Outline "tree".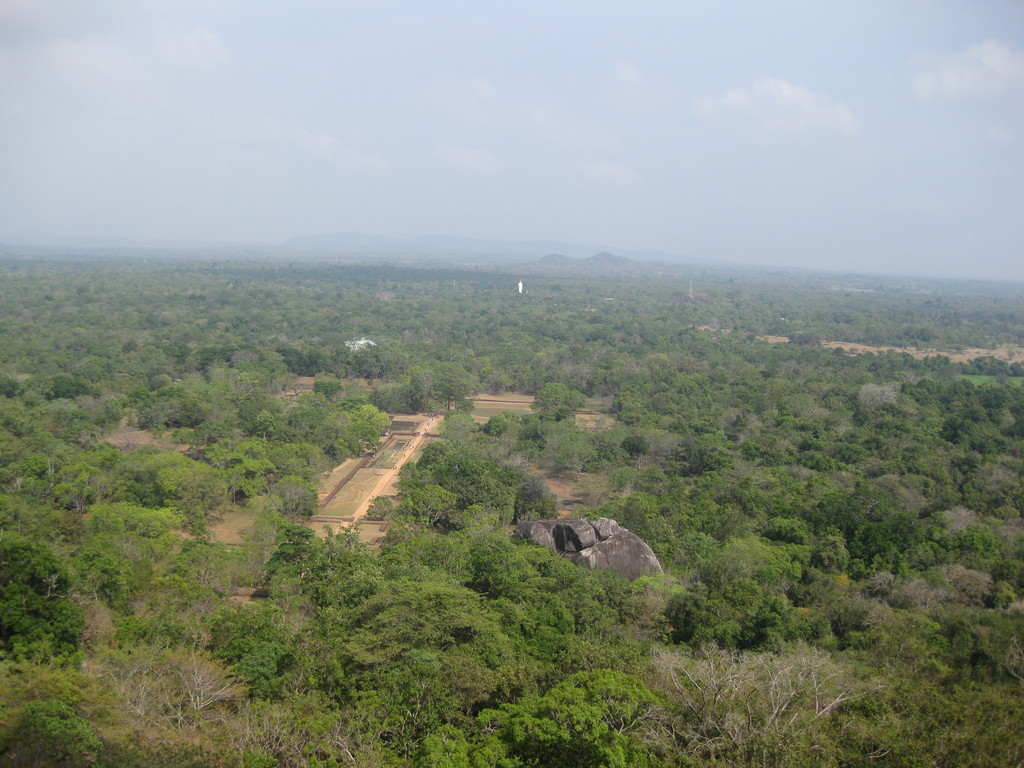
Outline: [205, 605, 312, 690].
